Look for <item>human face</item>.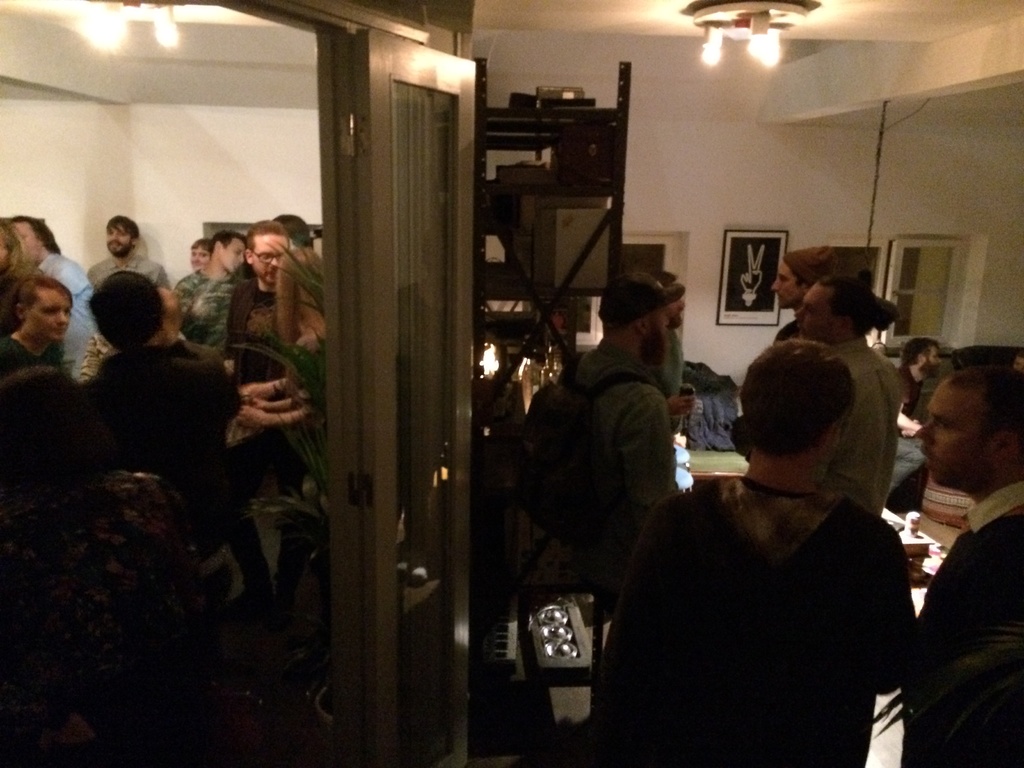
Found: select_region(188, 249, 207, 274).
